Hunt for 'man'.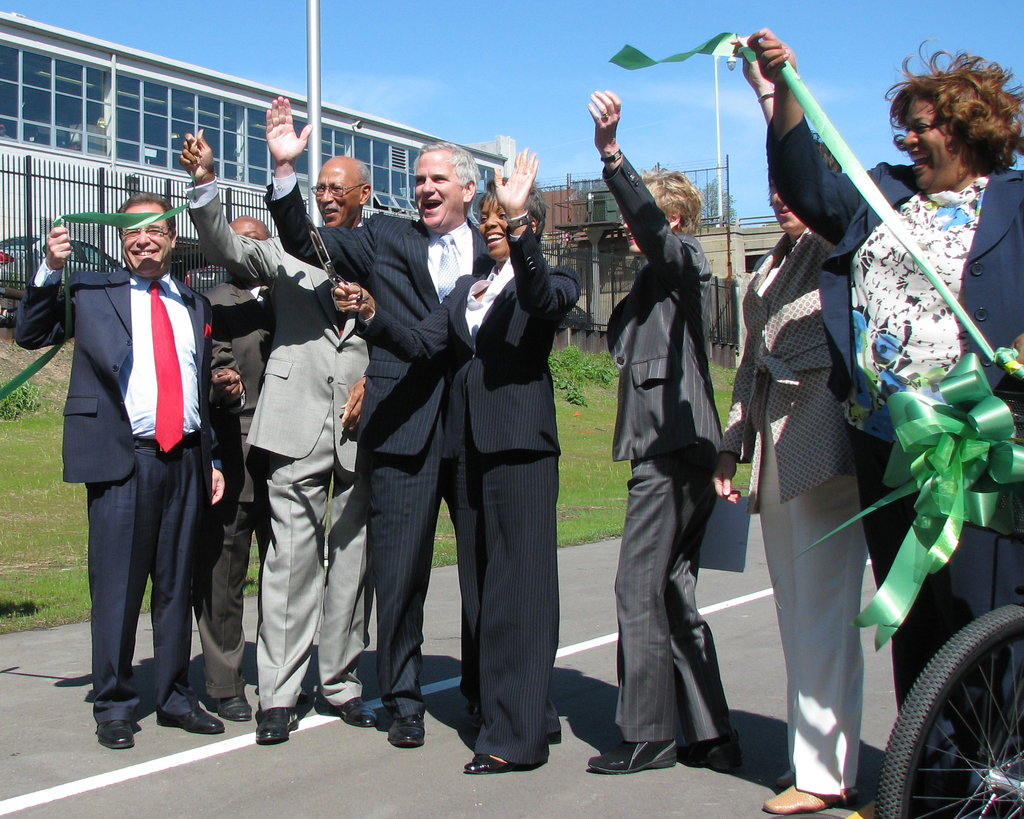
Hunted down at x1=188 y1=127 x2=384 y2=746.
